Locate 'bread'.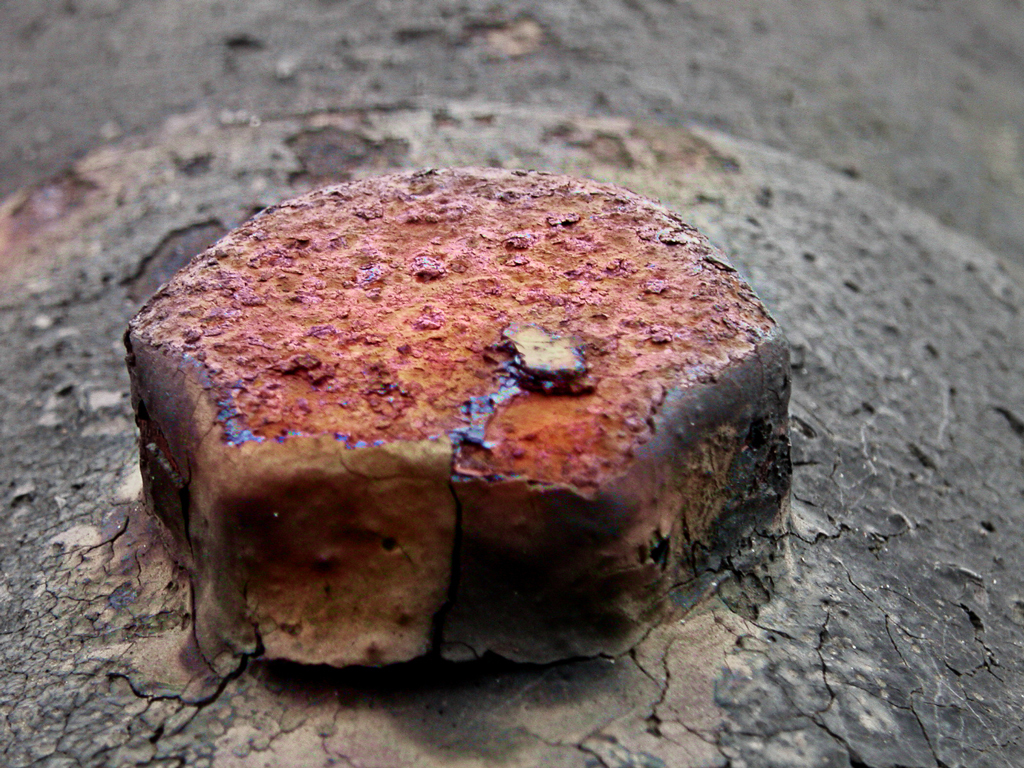
Bounding box: (134,190,790,686).
